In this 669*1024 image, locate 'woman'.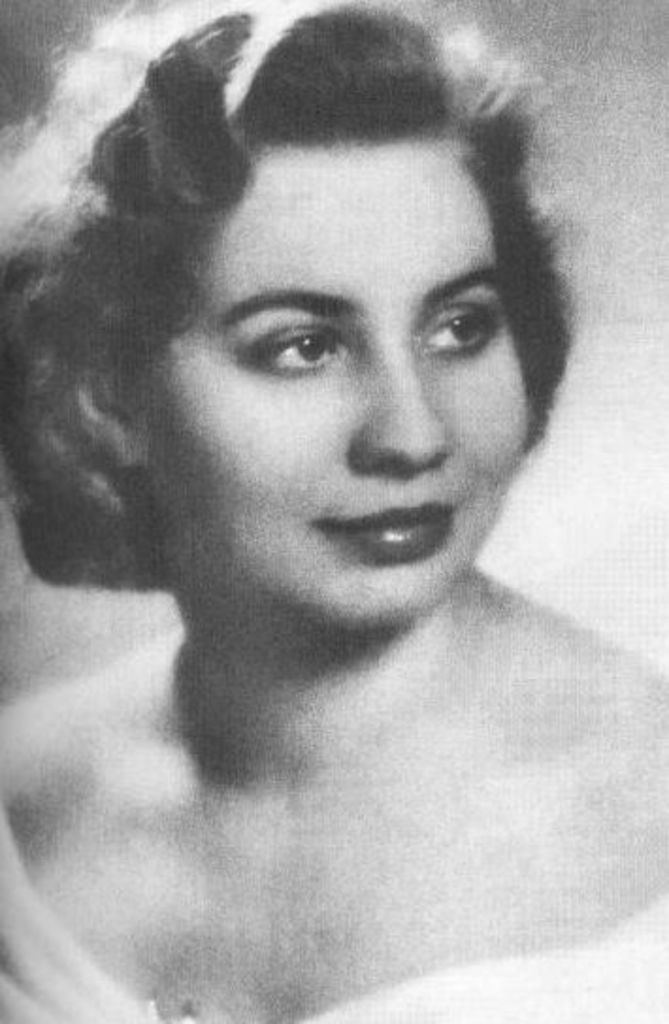
Bounding box: bbox=[0, 0, 667, 1022].
